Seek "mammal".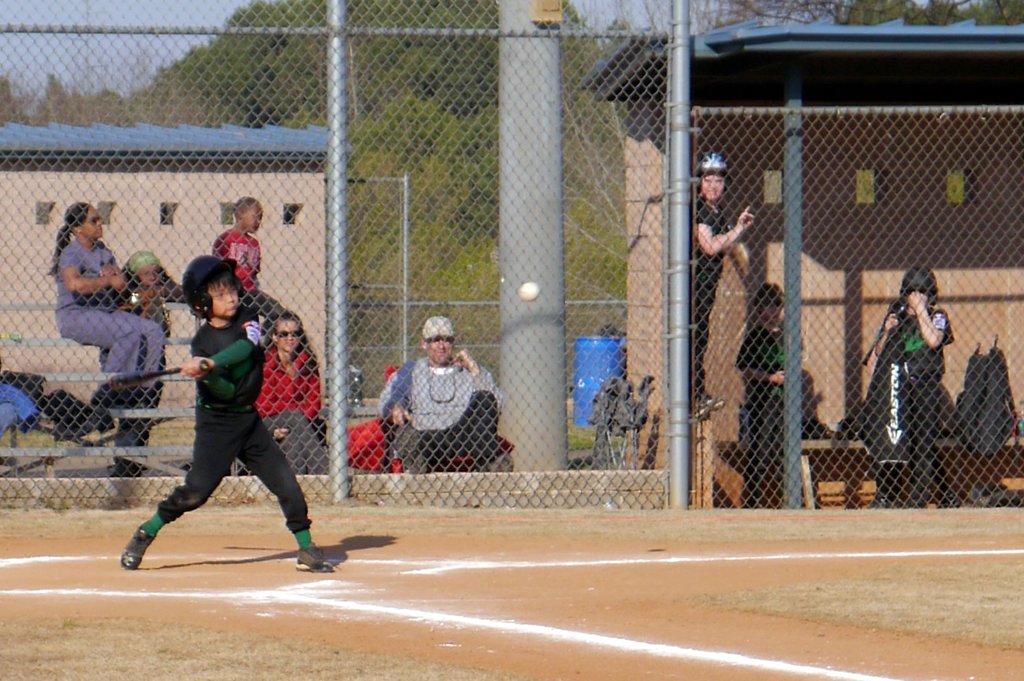
bbox=[862, 257, 952, 502].
